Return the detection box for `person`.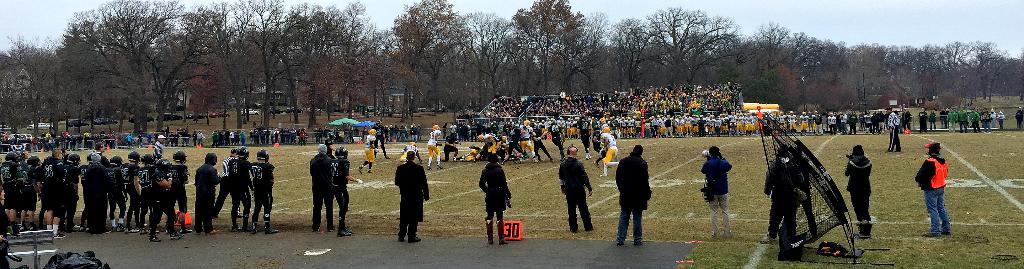
(x1=25, y1=149, x2=49, y2=224).
